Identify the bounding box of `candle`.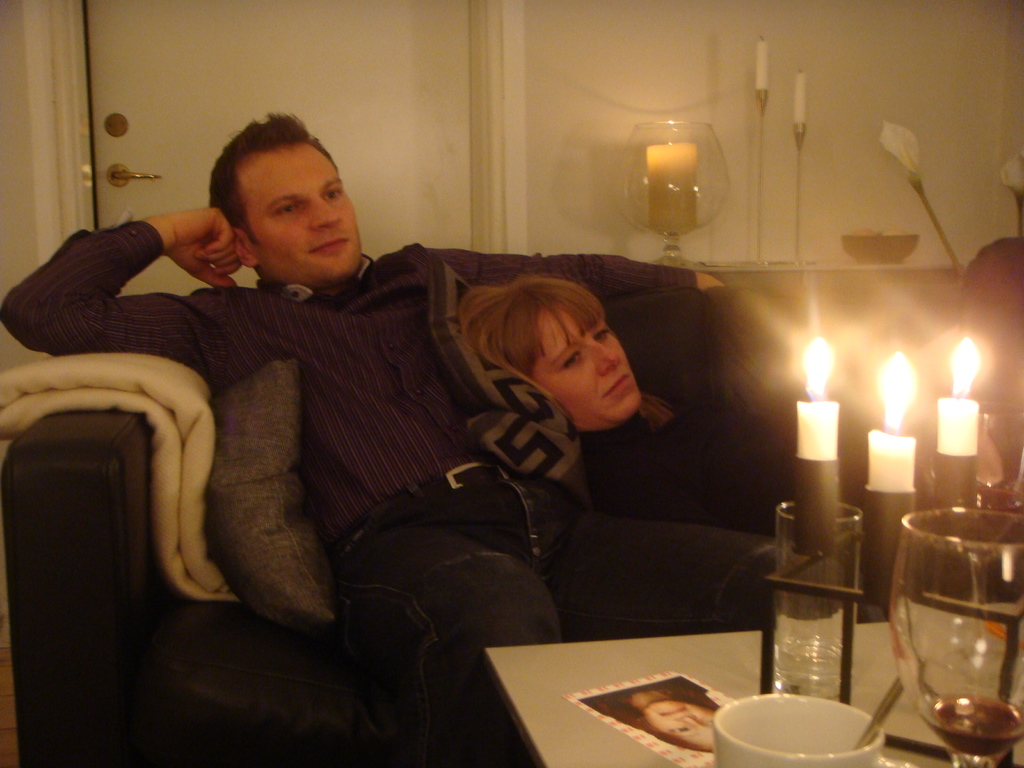
[798,73,807,127].
